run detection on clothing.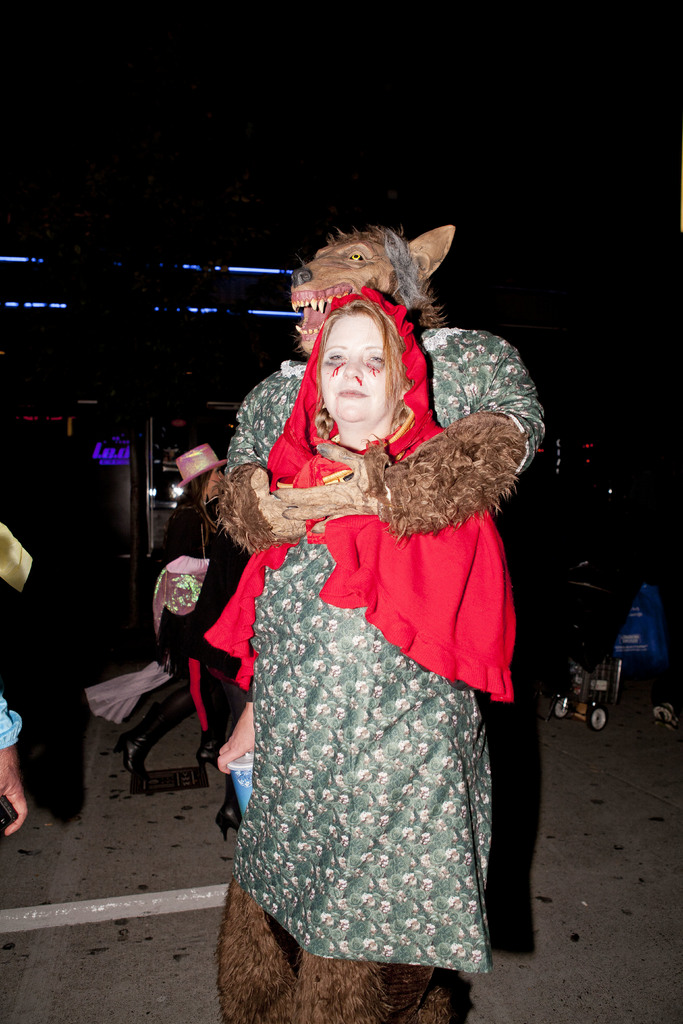
Result: (x1=182, y1=359, x2=529, y2=963).
